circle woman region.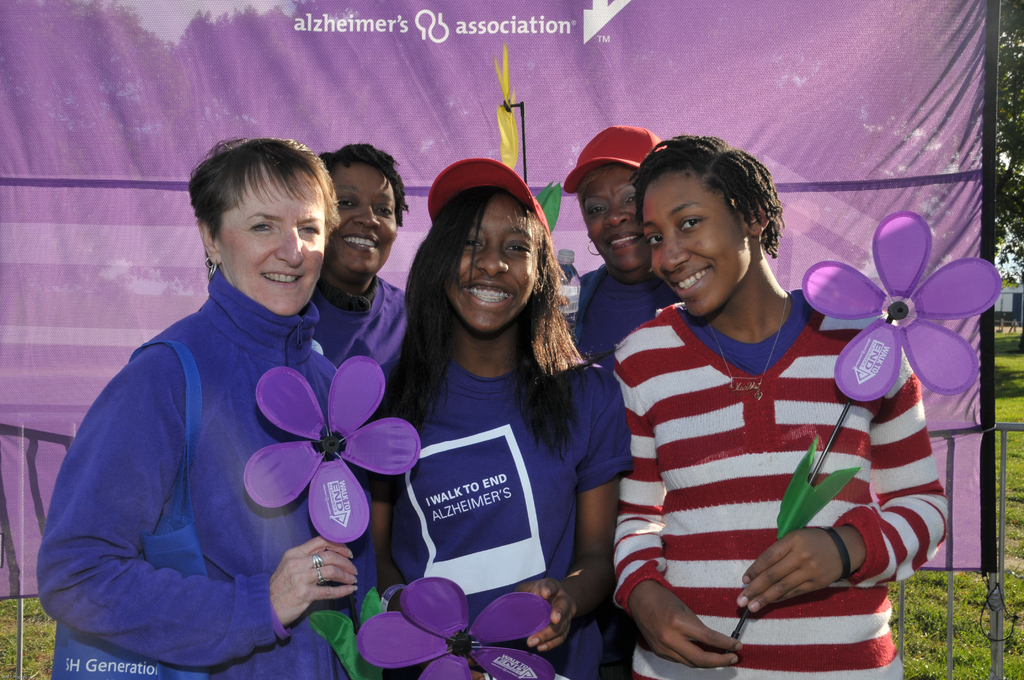
Region: select_region(395, 164, 577, 653).
